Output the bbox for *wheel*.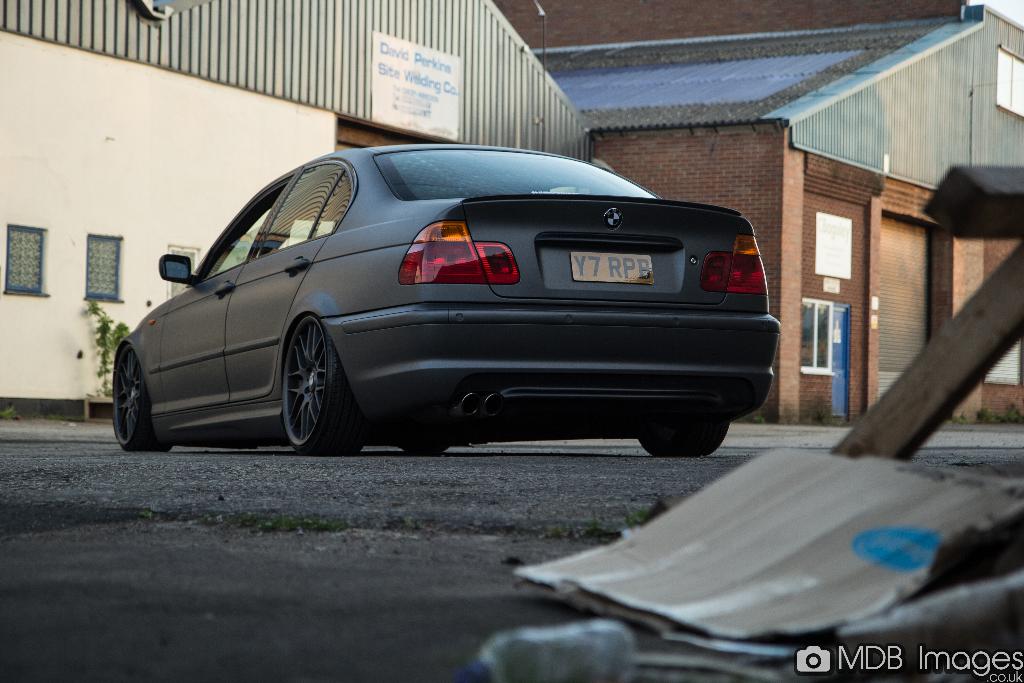
left=645, top=422, right=731, bottom=461.
